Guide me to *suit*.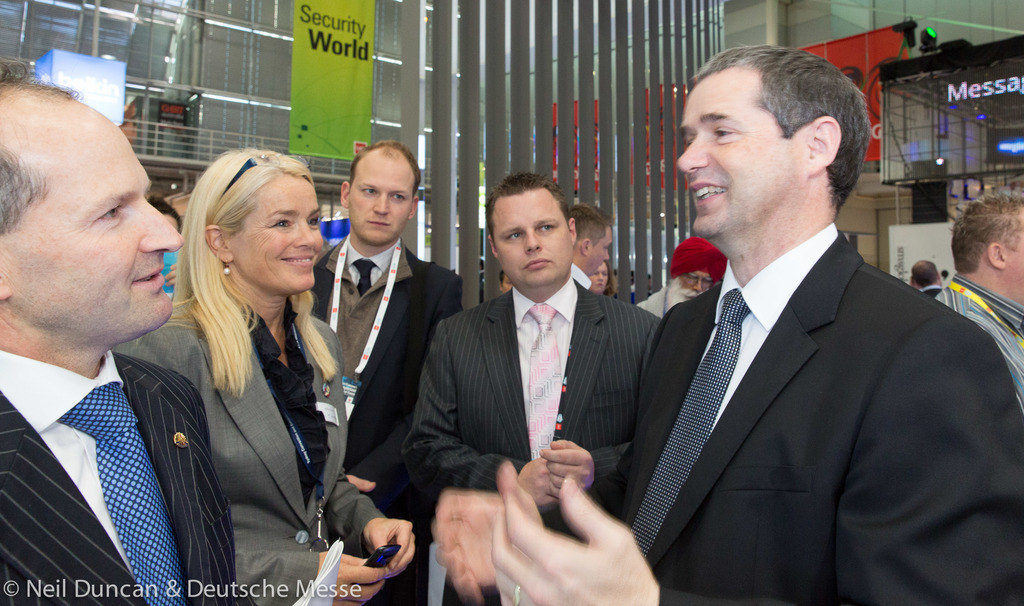
Guidance: 404:274:663:605.
